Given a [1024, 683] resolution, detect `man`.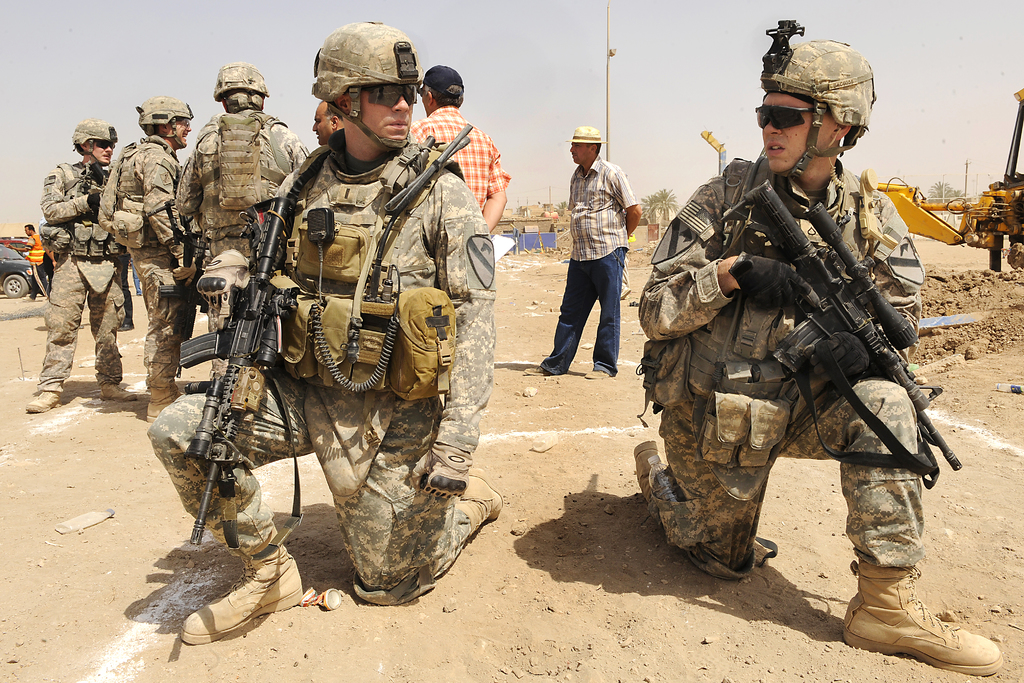
x1=543 y1=131 x2=644 y2=386.
